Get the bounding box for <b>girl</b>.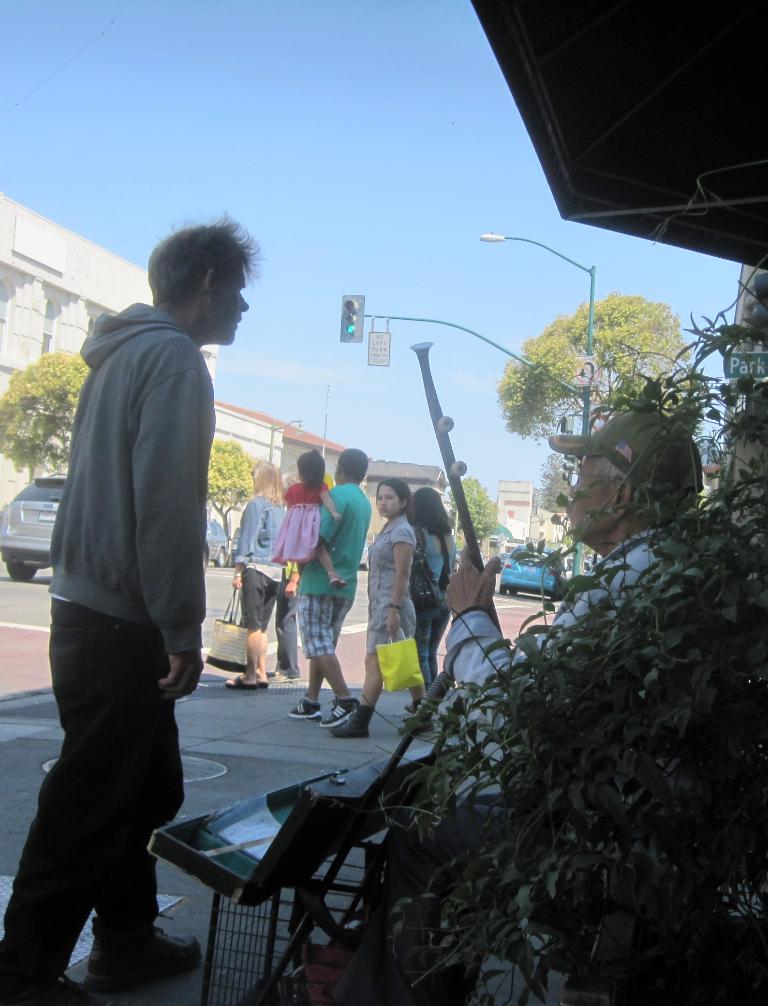
region(325, 480, 443, 740).
